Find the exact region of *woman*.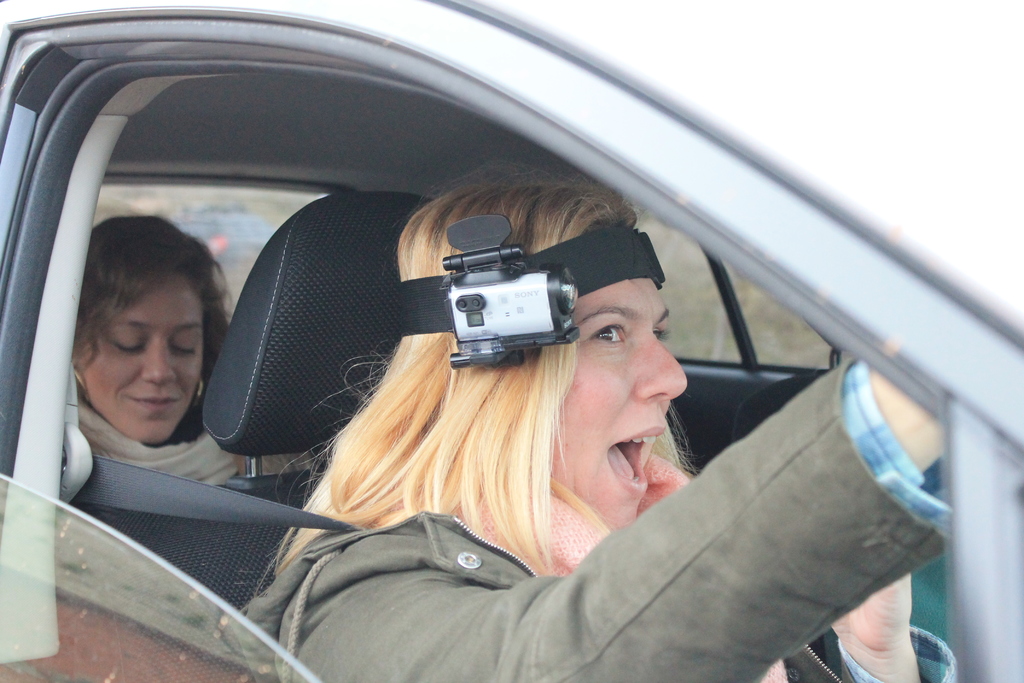
Exact region: rect(212, 179, 950, 682).
